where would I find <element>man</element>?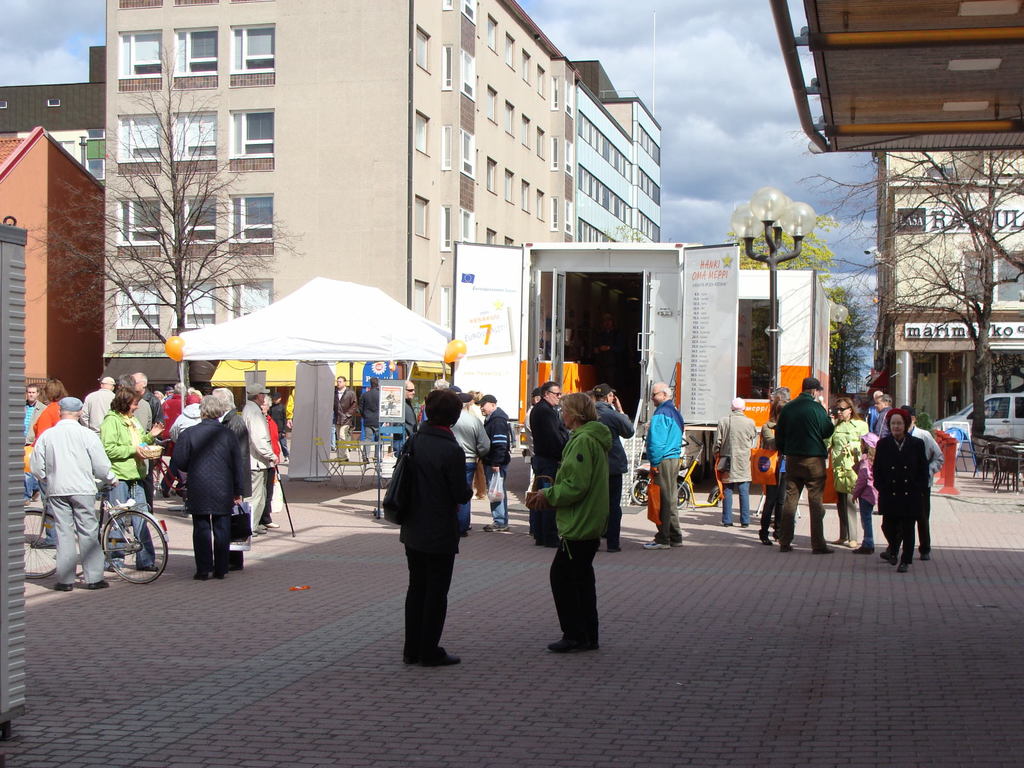
At locate(772, 376, 835, 557).
